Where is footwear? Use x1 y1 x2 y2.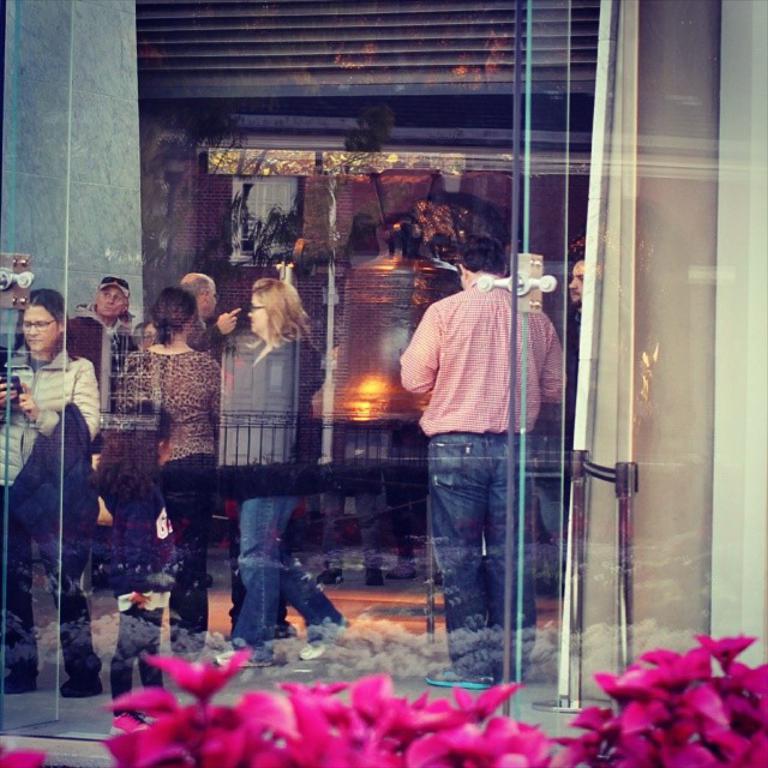
391 556 422 580.
